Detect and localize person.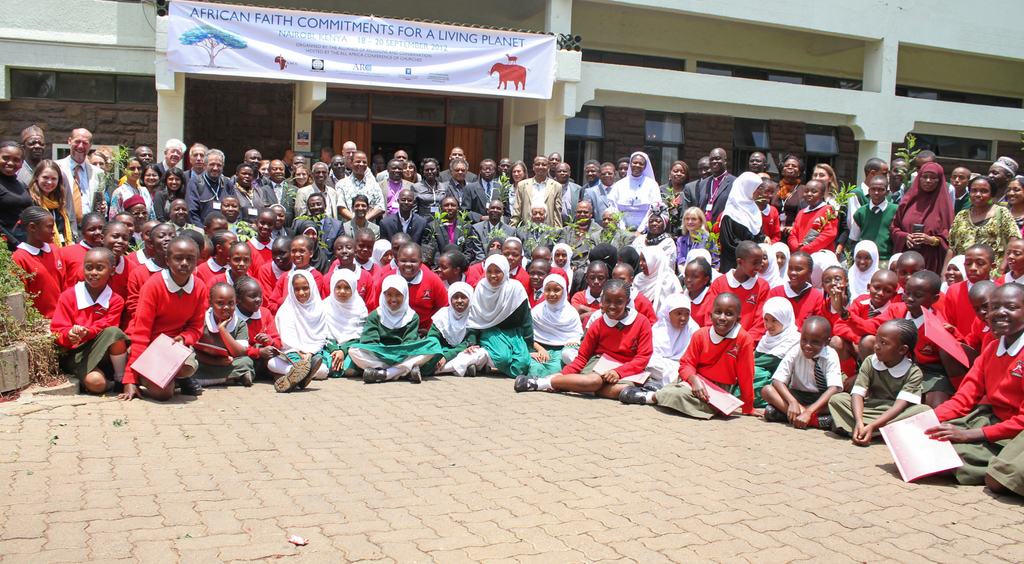
Localized at (left=753, top=294, right=801, bottom=399).
